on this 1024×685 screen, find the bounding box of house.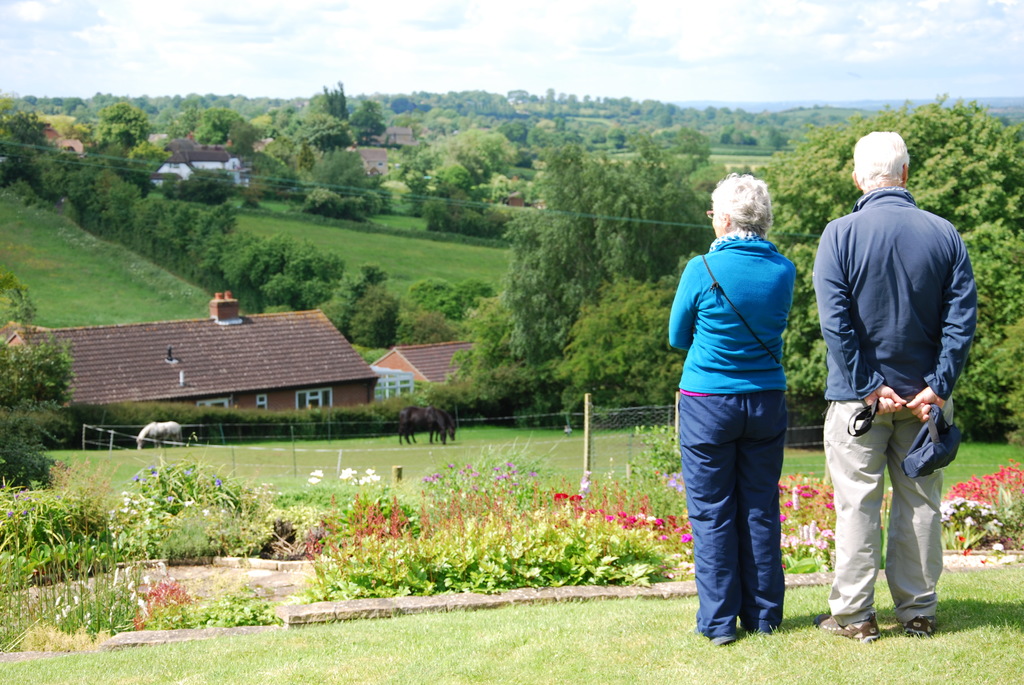
Bounding box: select_region(2, 290, 380, 415).
